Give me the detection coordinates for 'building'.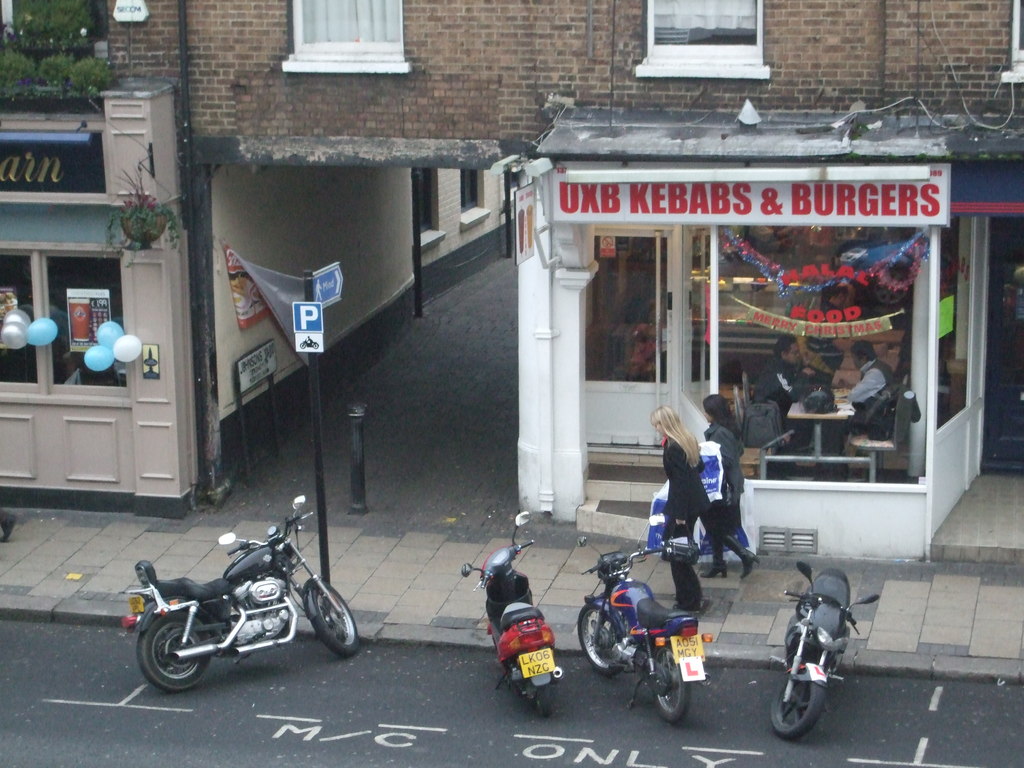
{"x1": 511, "y1": 159, "x2": 990, "y2": 566}.
